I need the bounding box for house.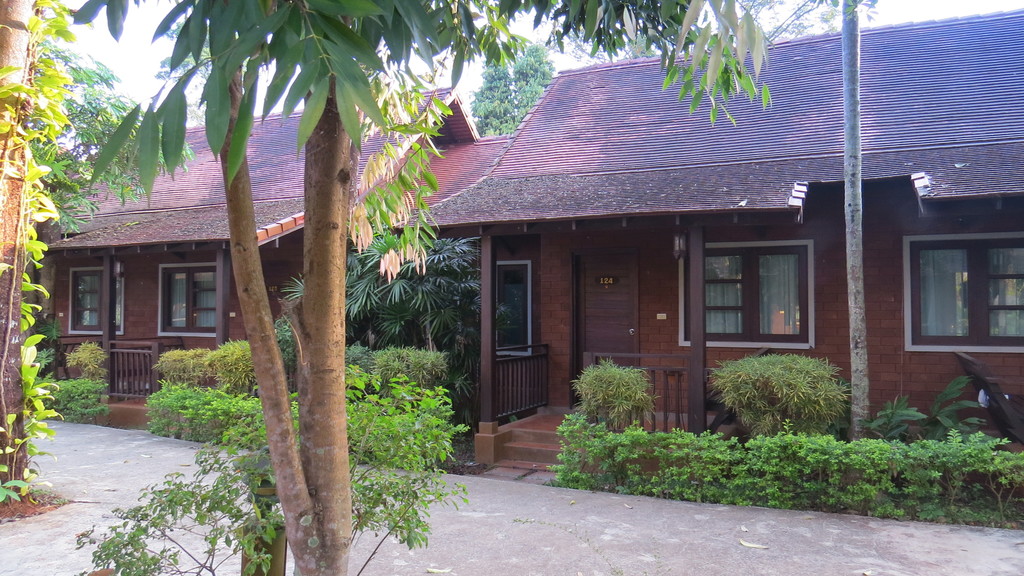
Here it is: locate(348, 12, 964, 472).
